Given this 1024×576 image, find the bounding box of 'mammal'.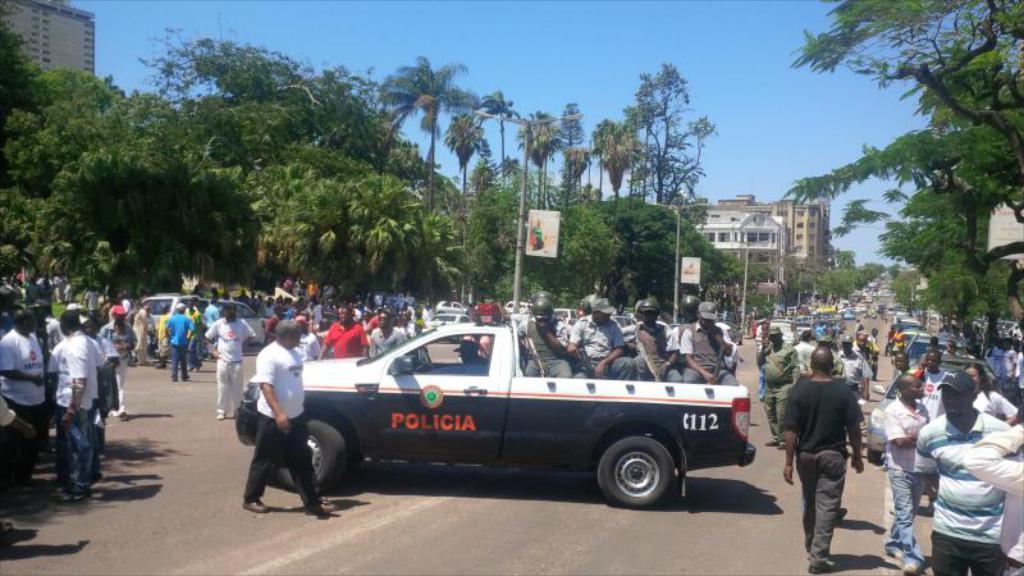
bbox(742, 315, 751, 343).
